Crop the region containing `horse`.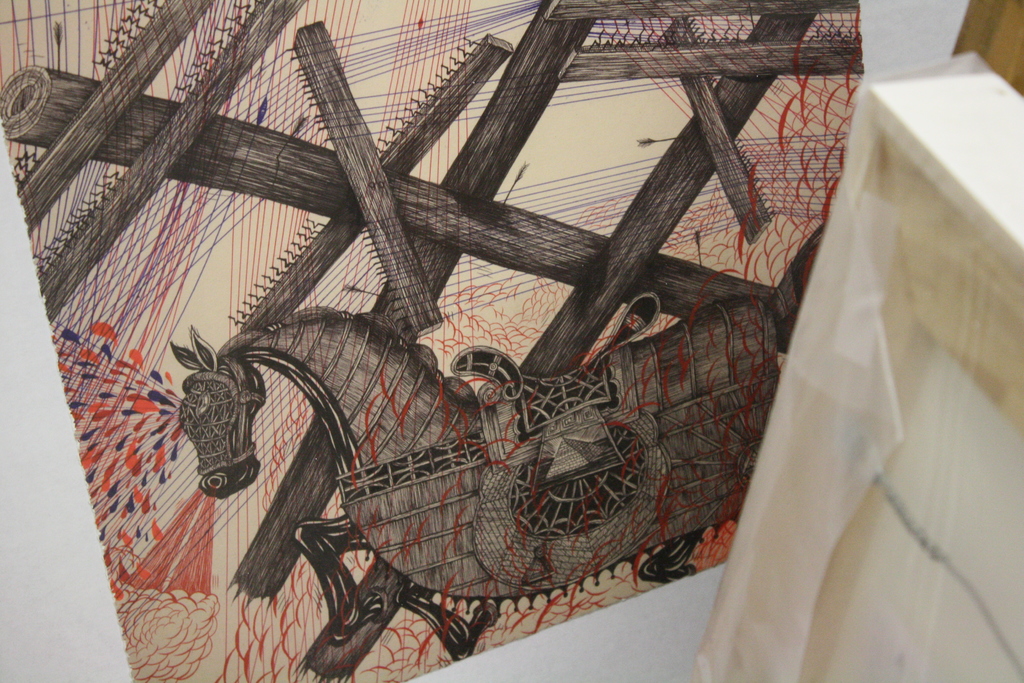
Crop region: bbox=[173, 210, 830, 662].
